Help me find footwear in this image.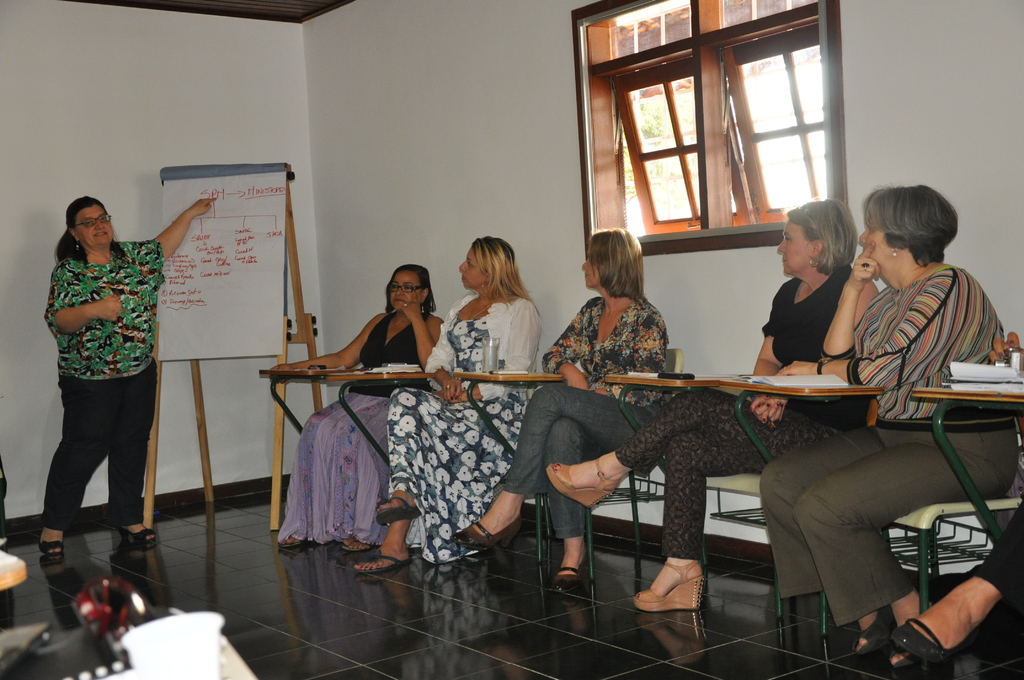
Found it: rect(883, 631, 923, 667).
